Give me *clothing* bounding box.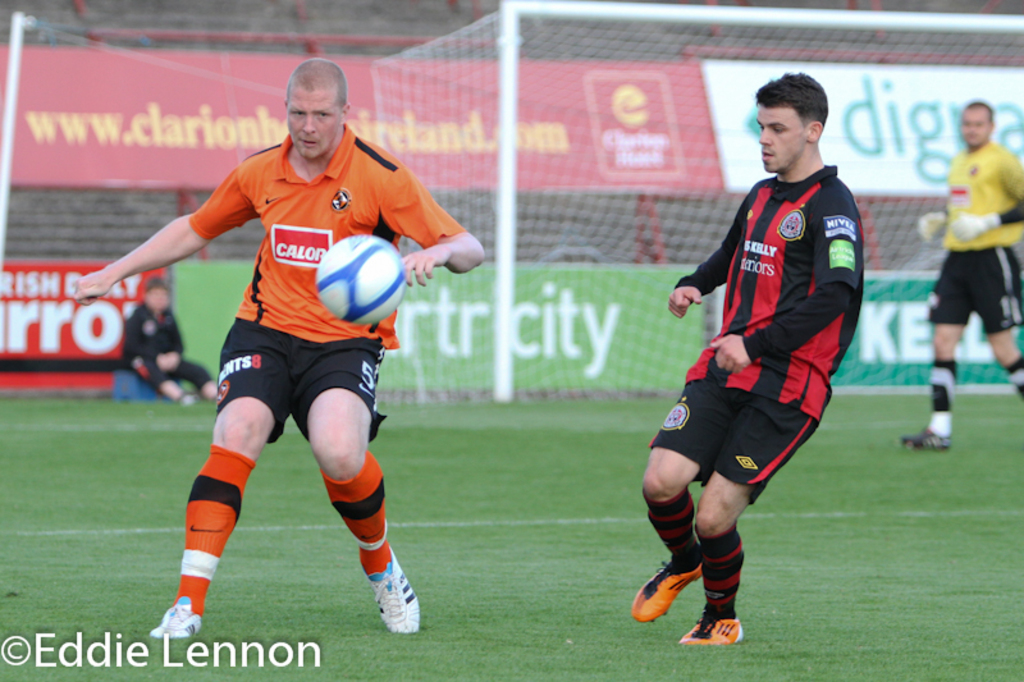
645:142:867:567.
